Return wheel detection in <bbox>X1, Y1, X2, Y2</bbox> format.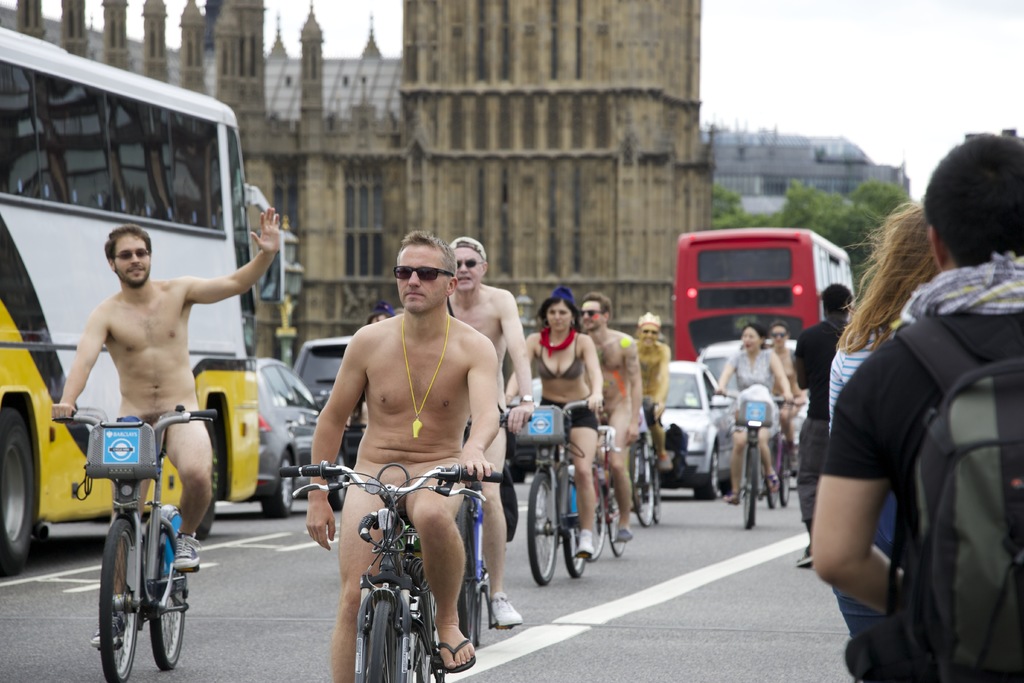
<bbox>148, 525, 188, 672</bbox>.
